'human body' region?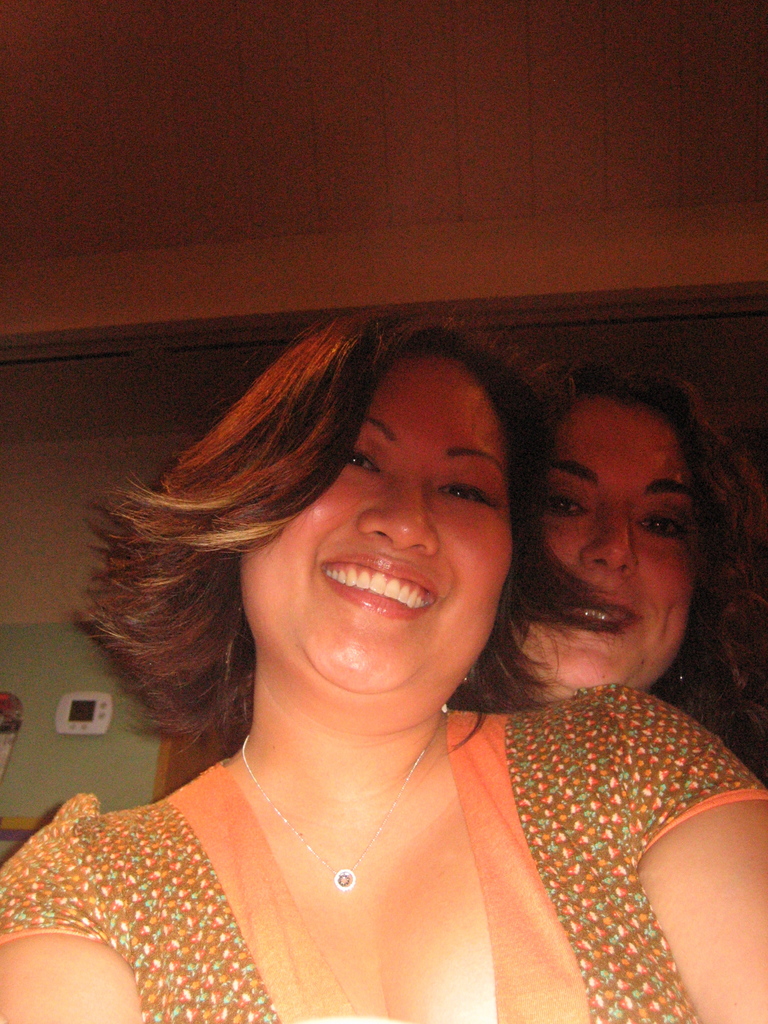
Rect(452, 362, 767, 783)
